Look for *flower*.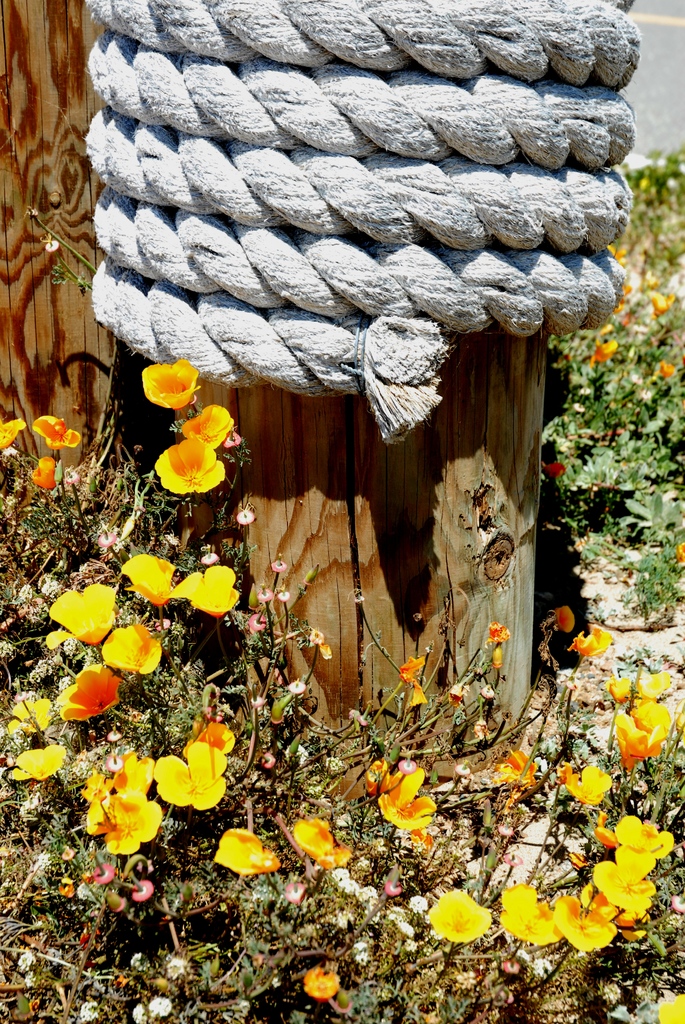
Found: [108,727,120,740].
